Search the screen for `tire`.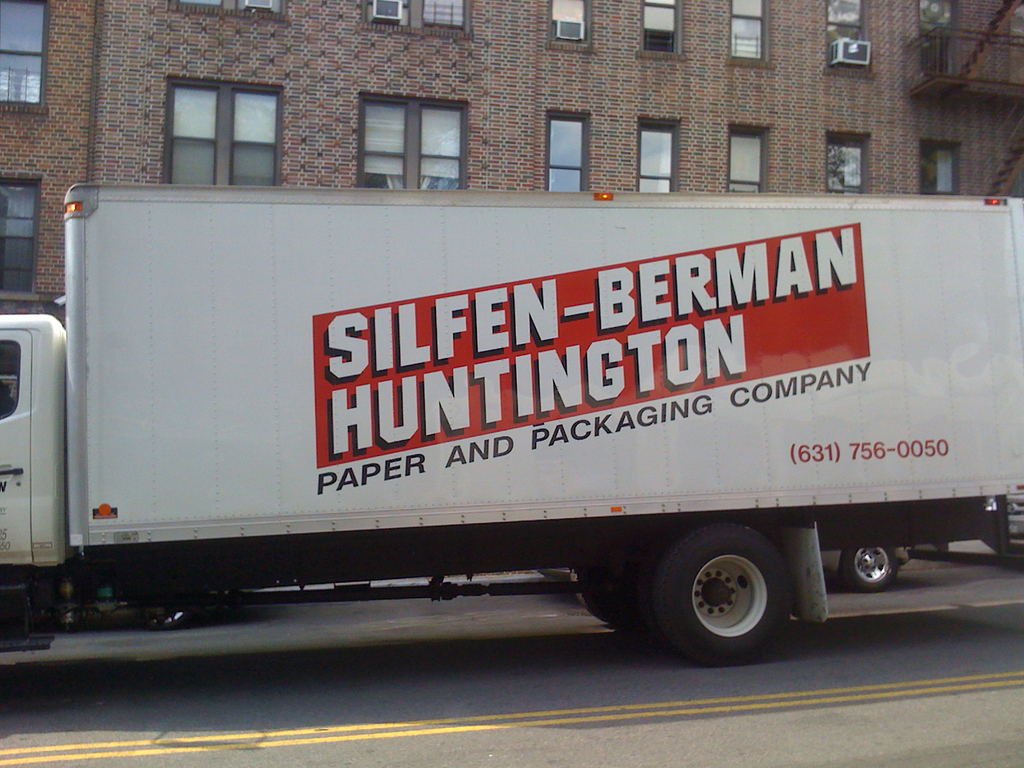
Found at locate(586, 562, 636, 634).
